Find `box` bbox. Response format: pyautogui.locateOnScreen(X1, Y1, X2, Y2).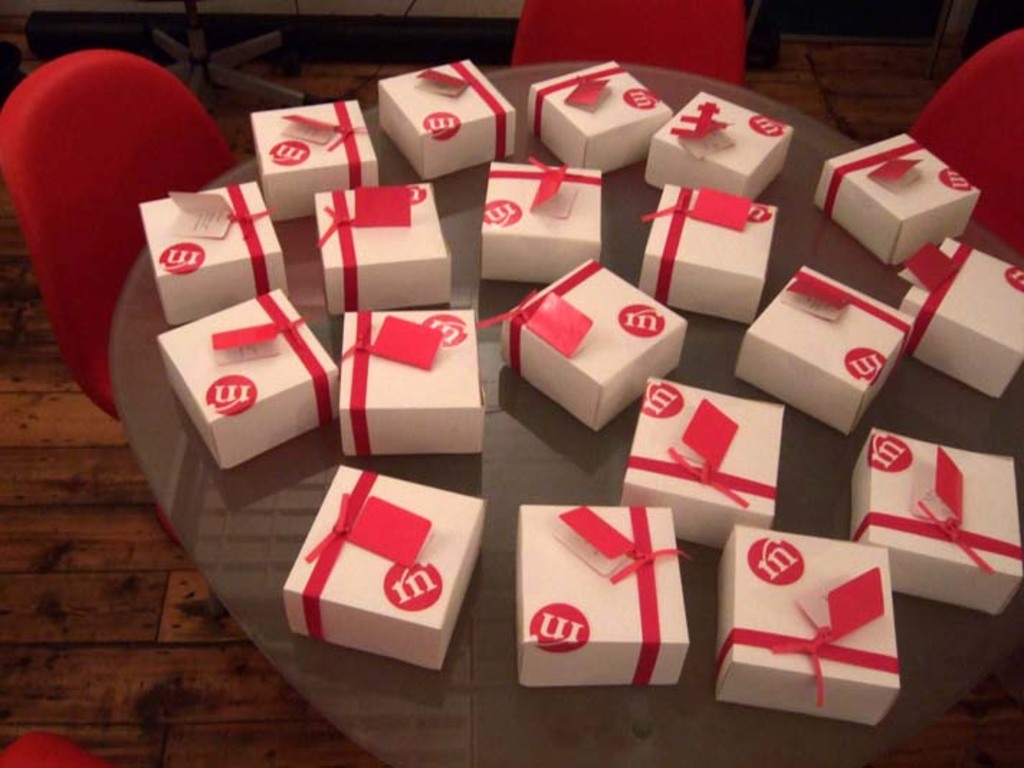
pyautogui.locateOnScreen(503, 265, 686, 429).
